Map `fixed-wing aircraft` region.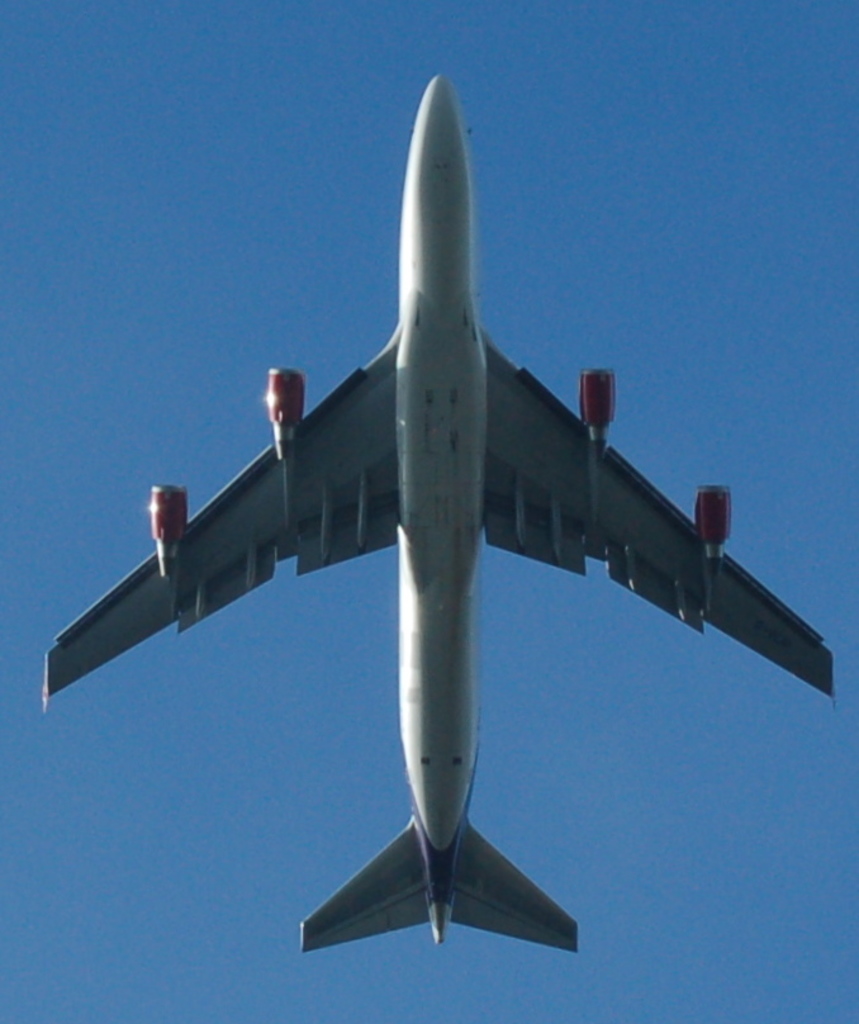
Mapped to <box>41,70,836,950</box>.
